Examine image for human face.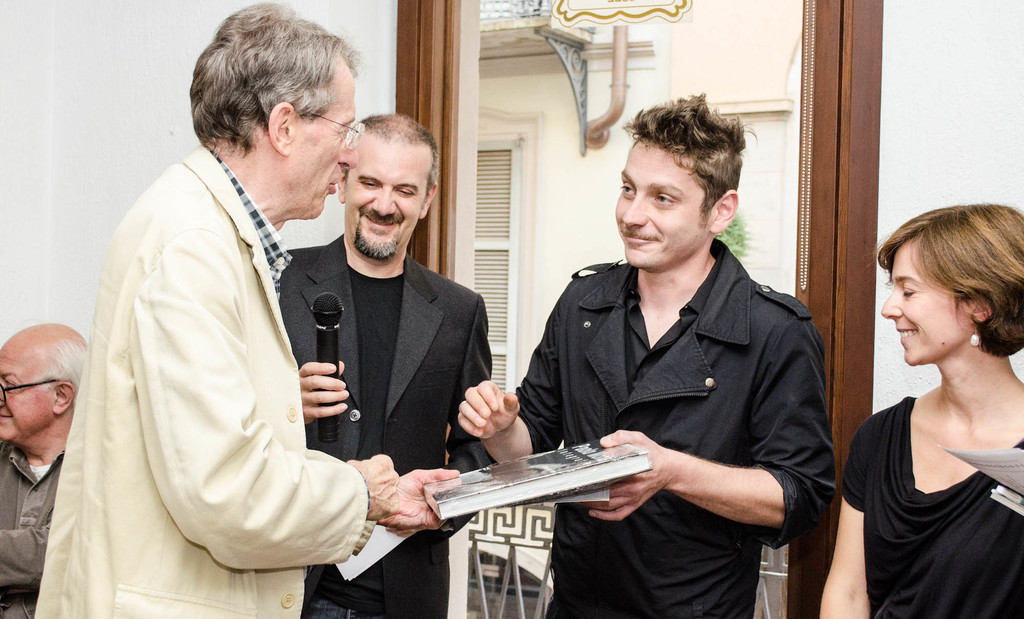
Examination result: 0/353/45/443.
